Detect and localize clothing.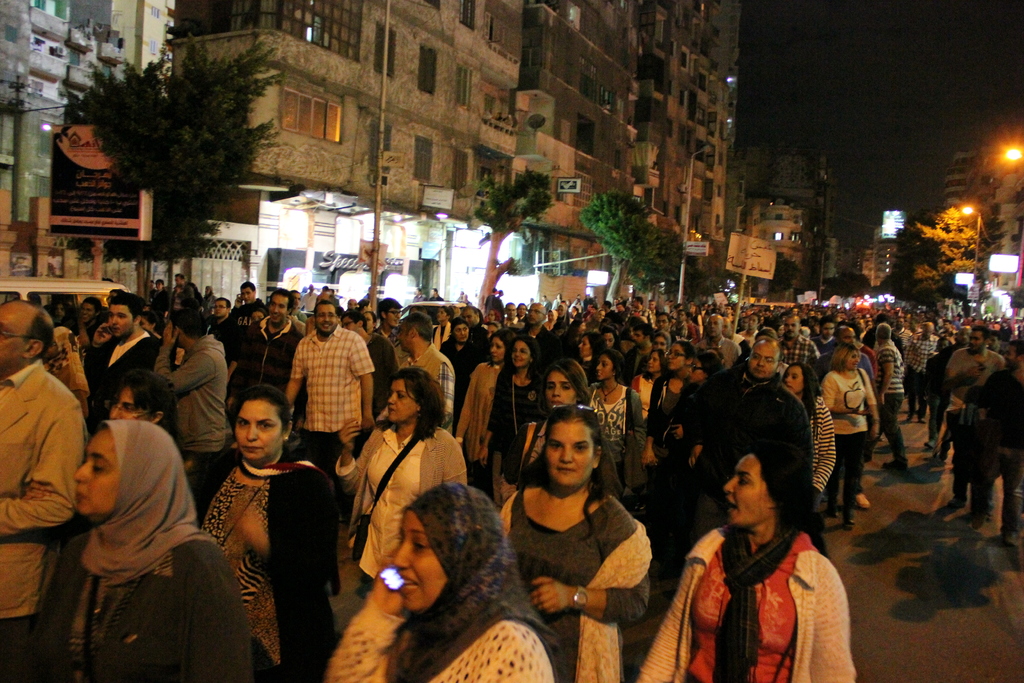
Localized at BBox(83, 333, 157, 403).
